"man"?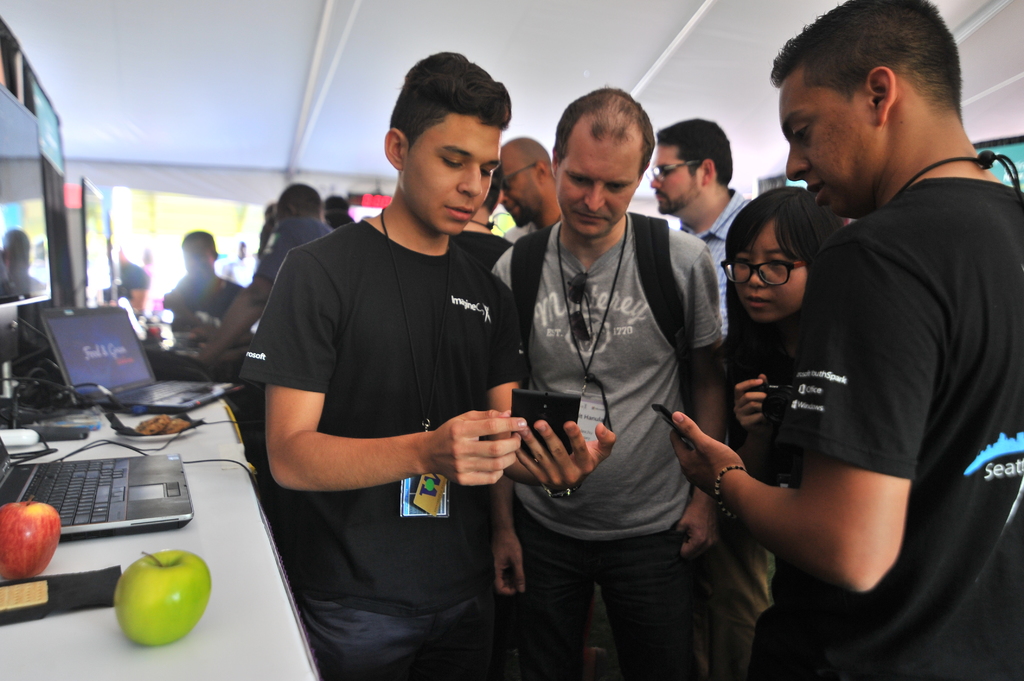
195, 180, 337, 373
